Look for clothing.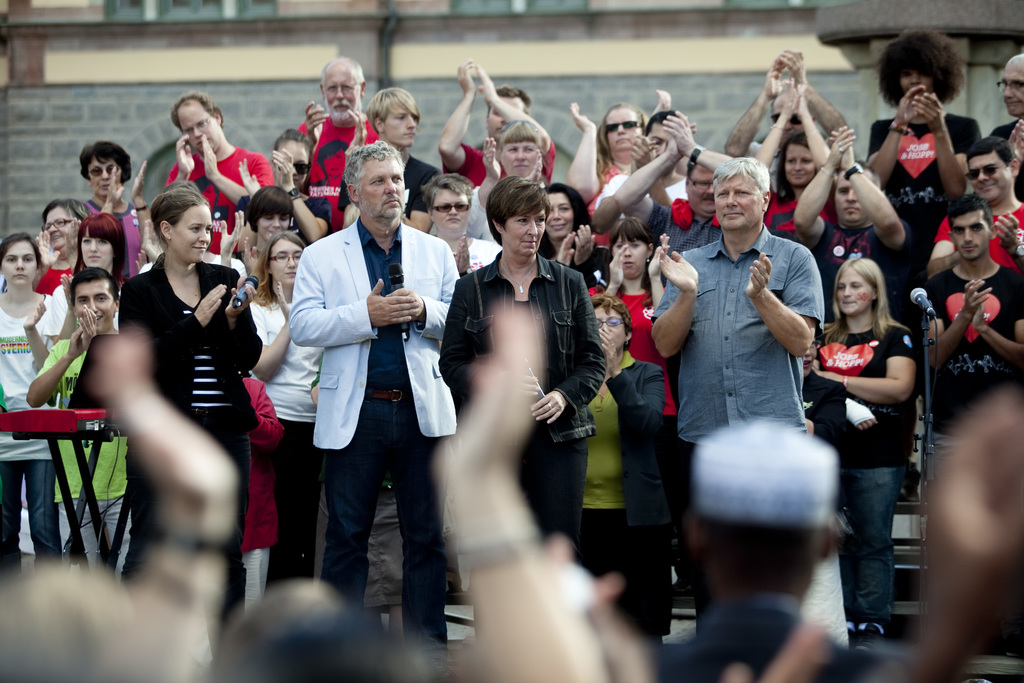
Found: left=92, top=201, right=148, bottom=283.
